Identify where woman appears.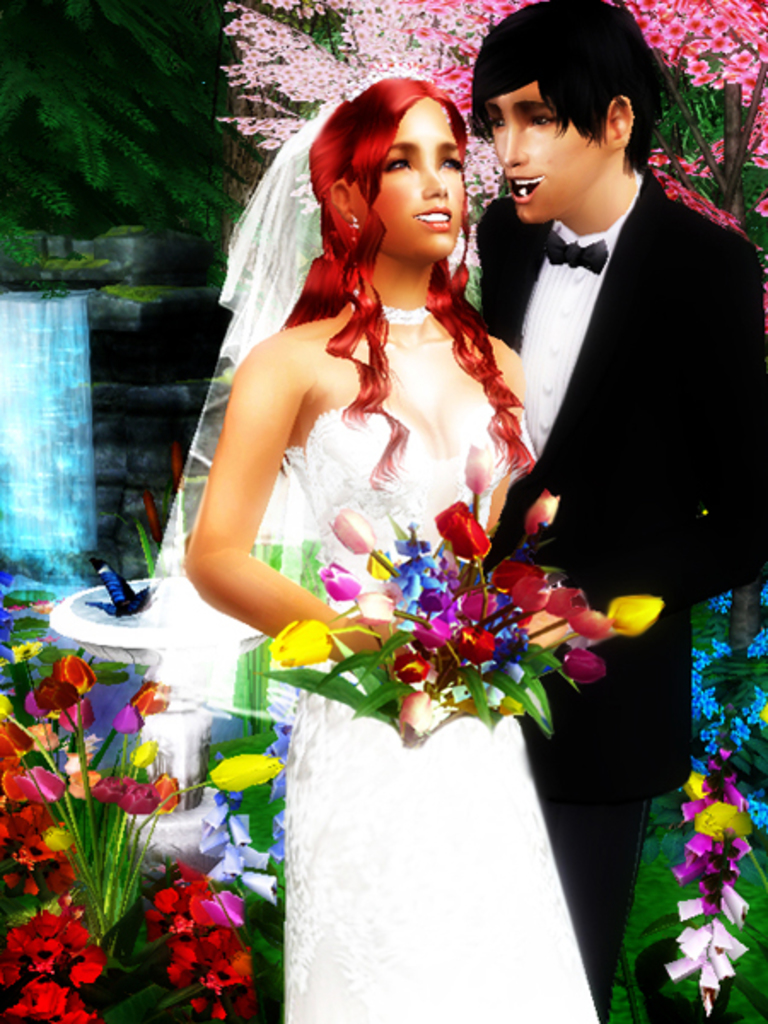
Appears at x1=152 y1=14 x2=592 y2=969.
